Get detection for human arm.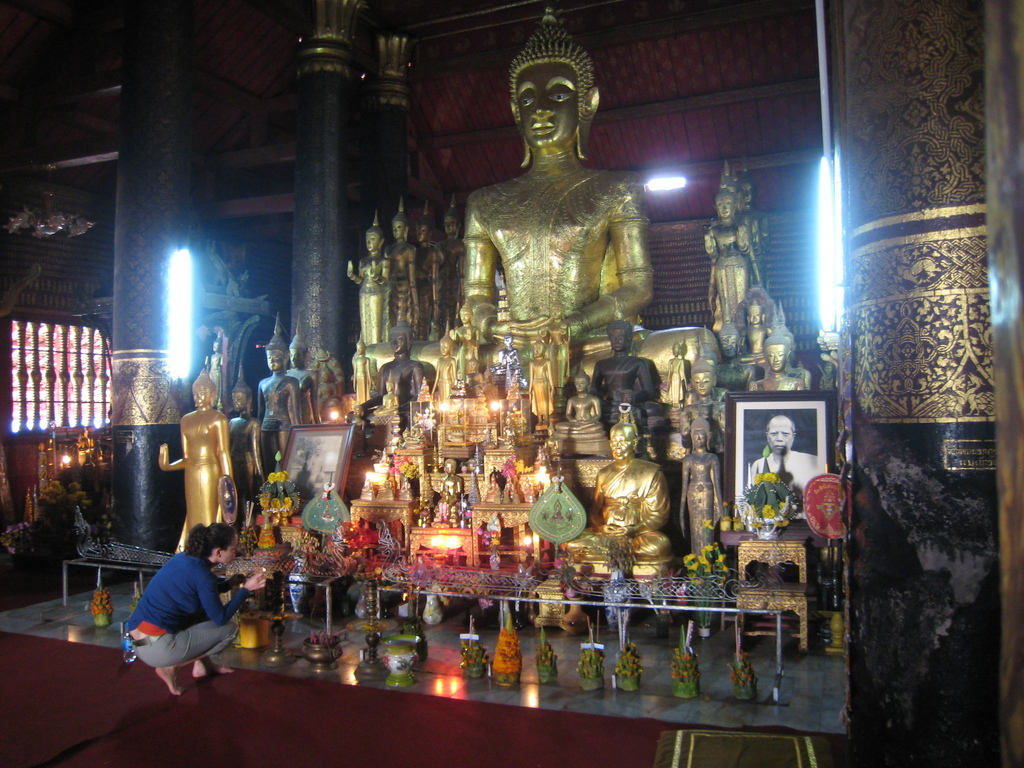
Detection: BBox(614, 471, 665, 536).
